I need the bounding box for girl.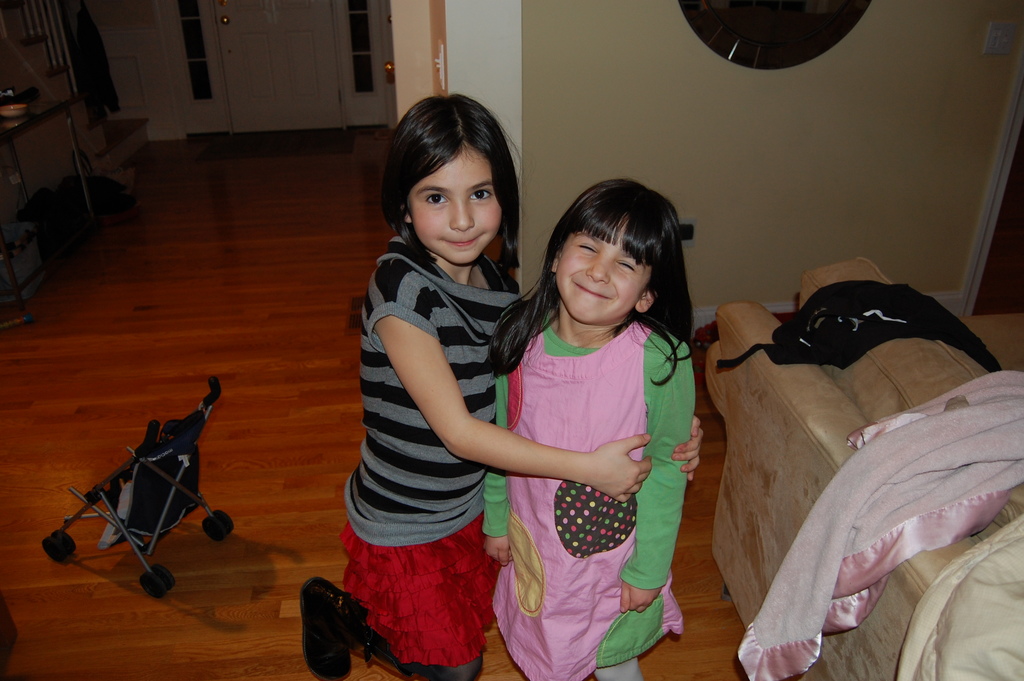
Here it is: (480, 183, 697, 680).
